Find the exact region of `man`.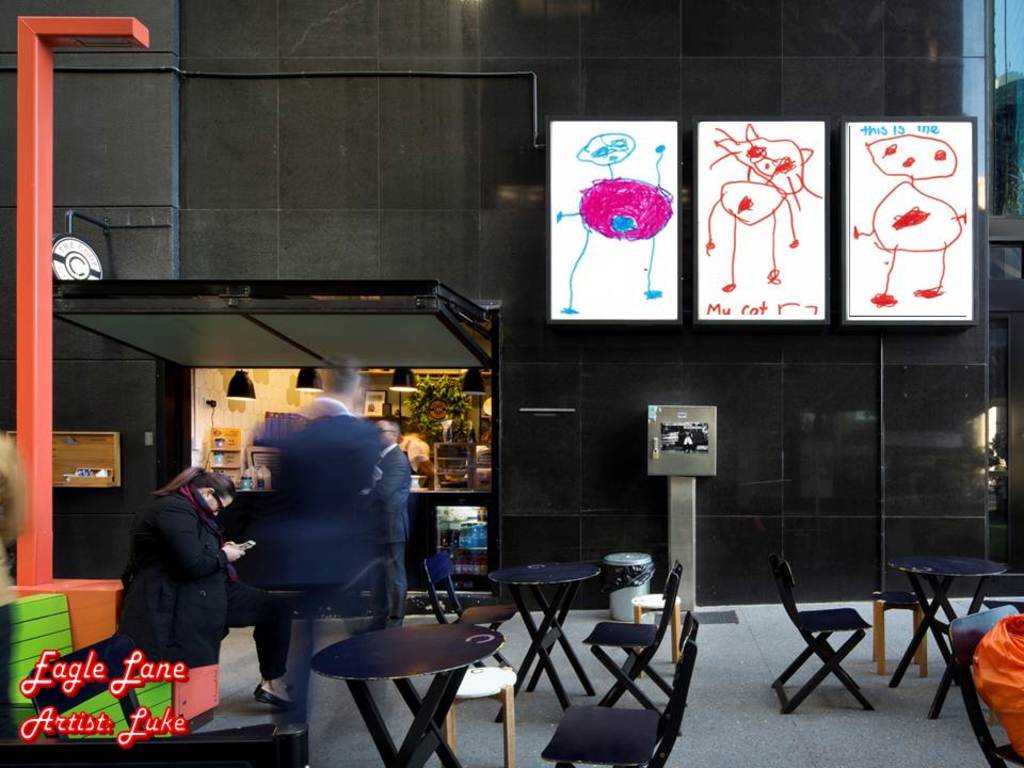
Exact region: {"left": 356, "top": 415, "right": 410, "bottom": 638}.
